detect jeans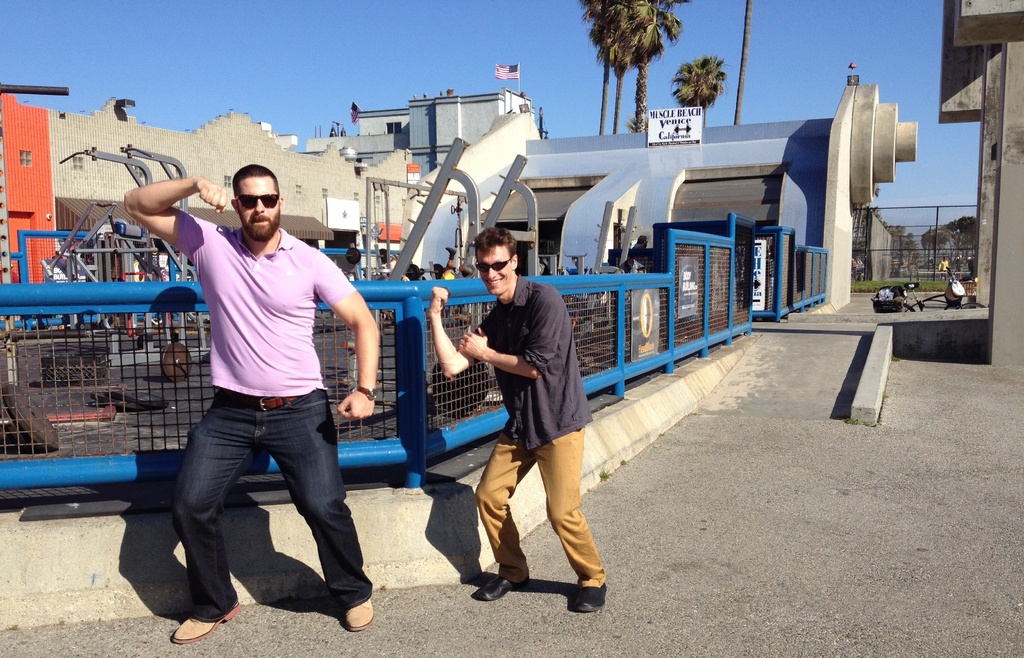
[163,399,372,613]
